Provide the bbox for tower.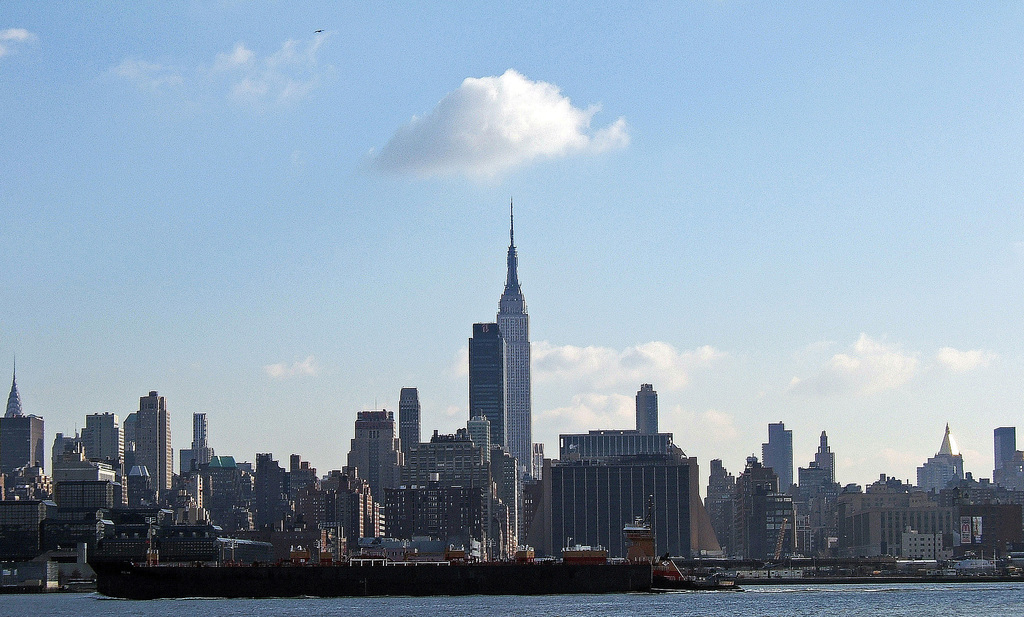
x1=115 y1=463 x2=165 y2=567.
